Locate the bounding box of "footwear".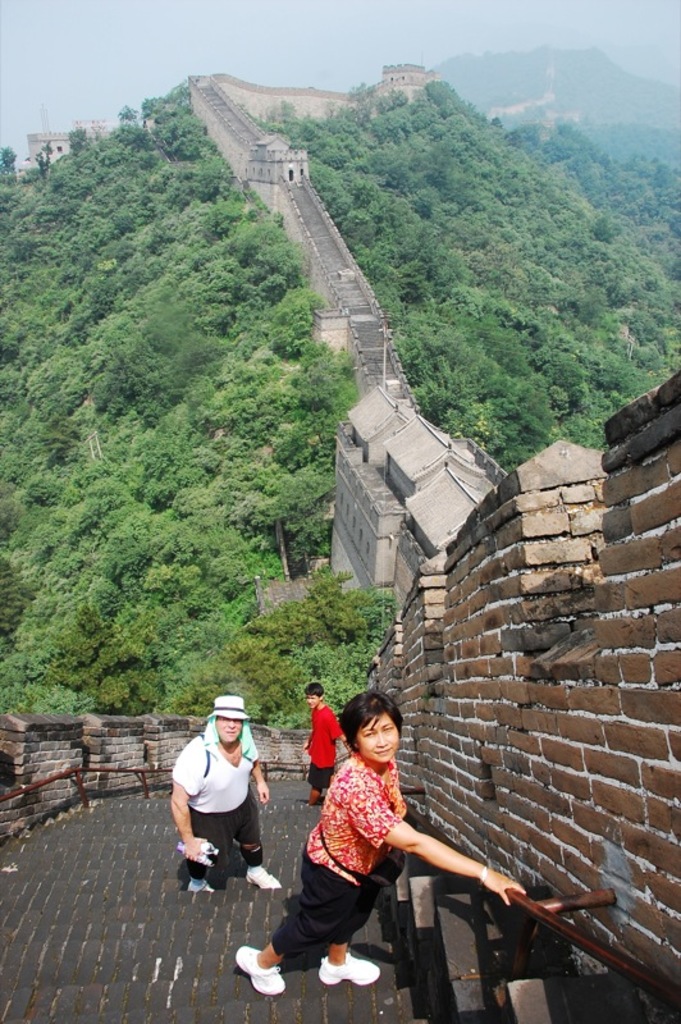
Bounding box: <bbox>189, 867, 216, 897</bbox>.
